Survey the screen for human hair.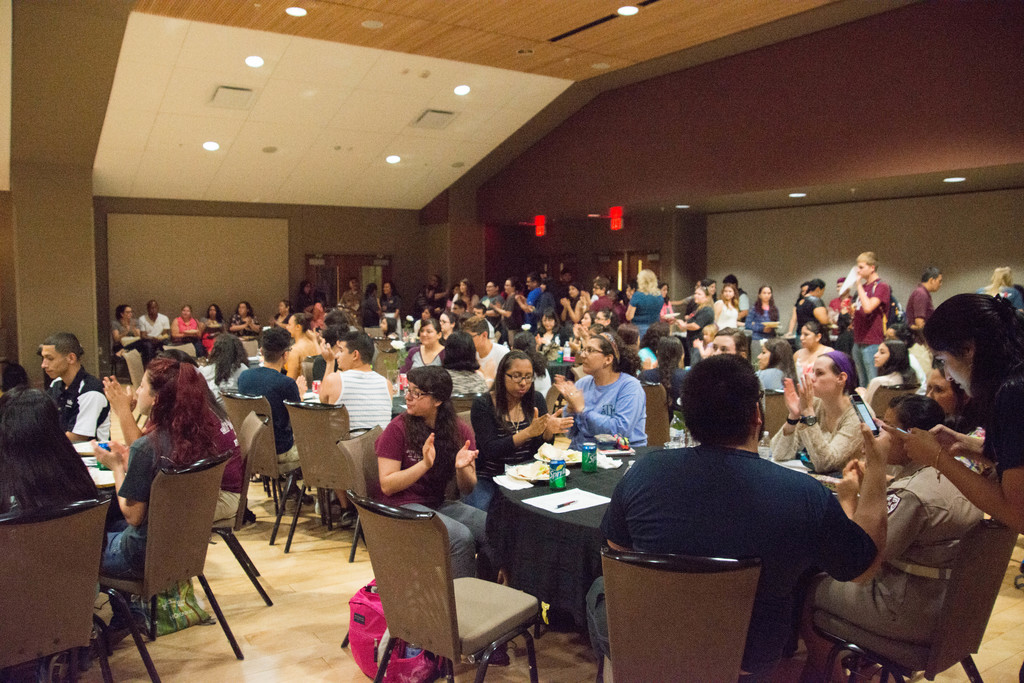
Survey found: bbox=[205, 336, 250, 389].
